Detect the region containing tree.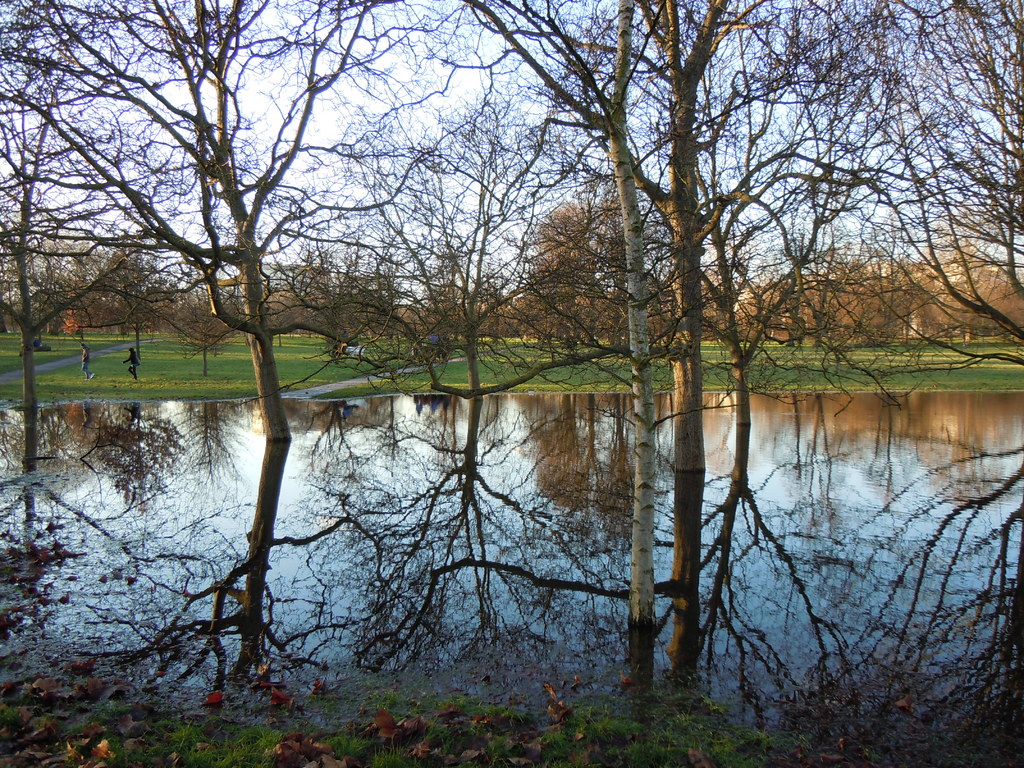
[626,0,894,691].
